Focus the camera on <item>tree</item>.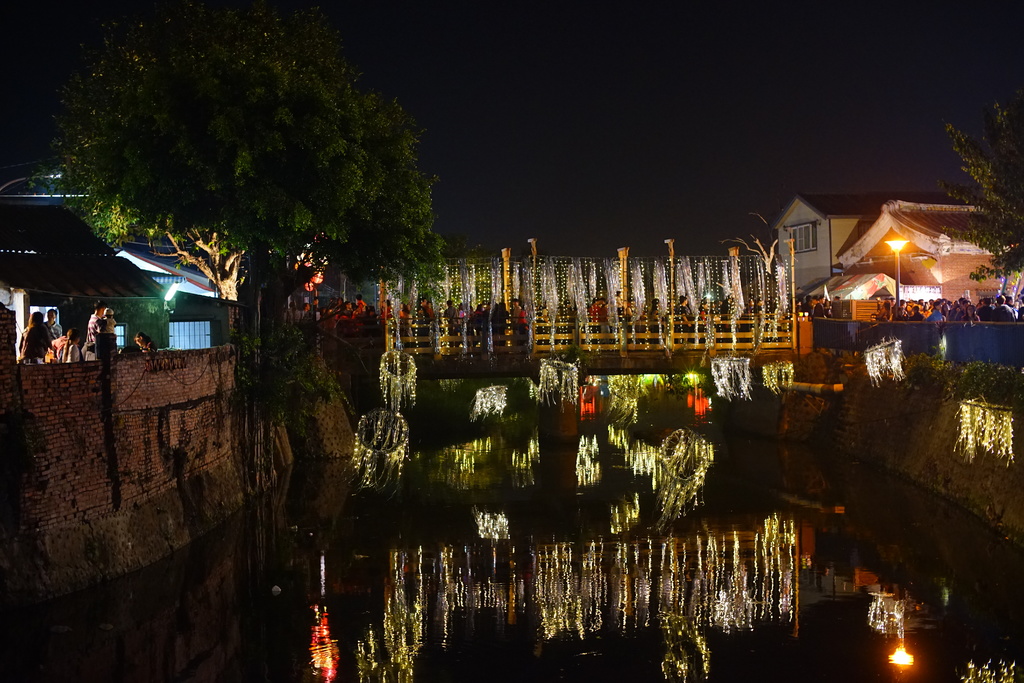
Focus region: bbox(46, 2, 455, 356).
